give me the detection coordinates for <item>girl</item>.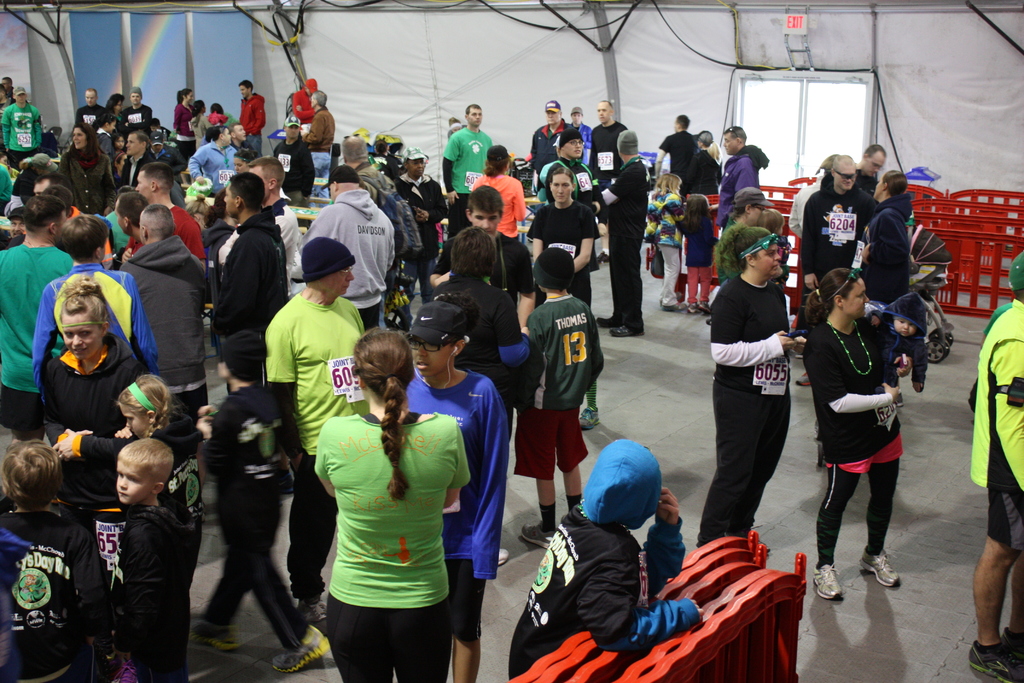
(674, 193, 719, 309).
